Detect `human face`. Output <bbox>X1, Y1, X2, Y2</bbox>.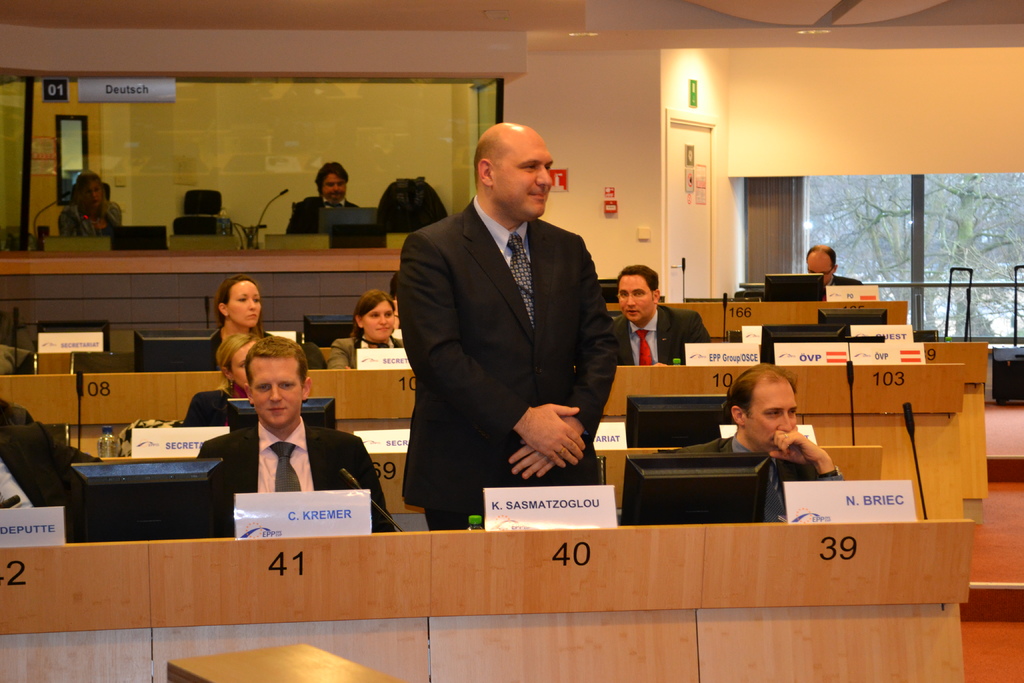
<bbox>494, 134, 557, 218</bbox>.
